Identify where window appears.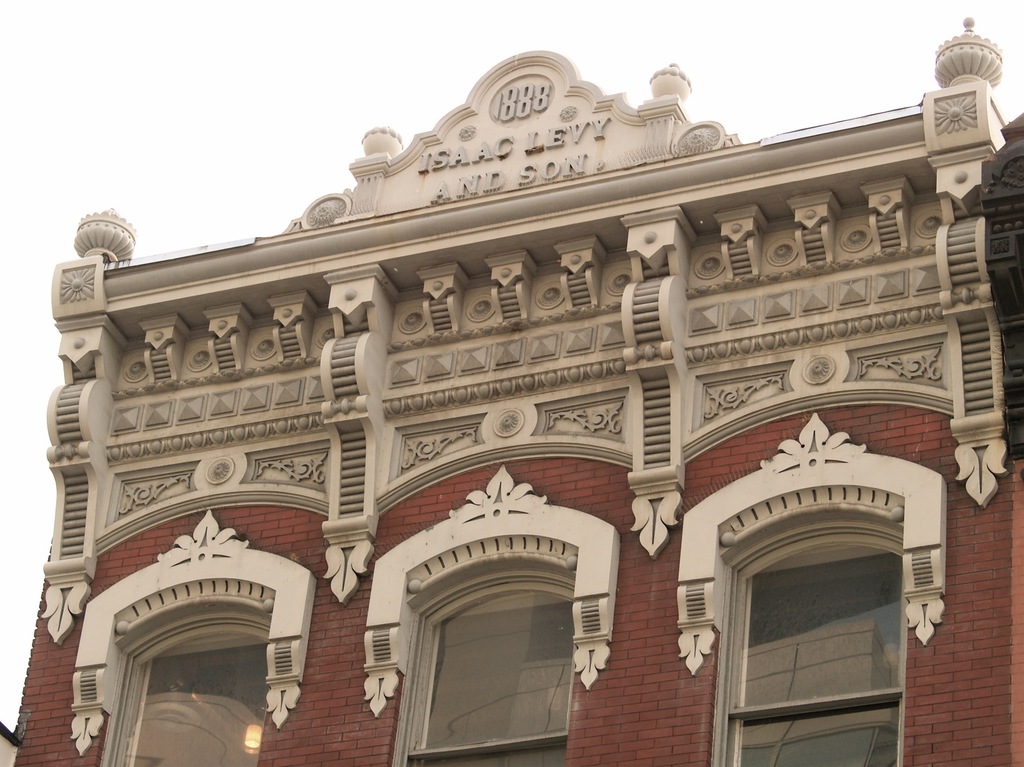
Appears at [108, 633, 269, 766].
